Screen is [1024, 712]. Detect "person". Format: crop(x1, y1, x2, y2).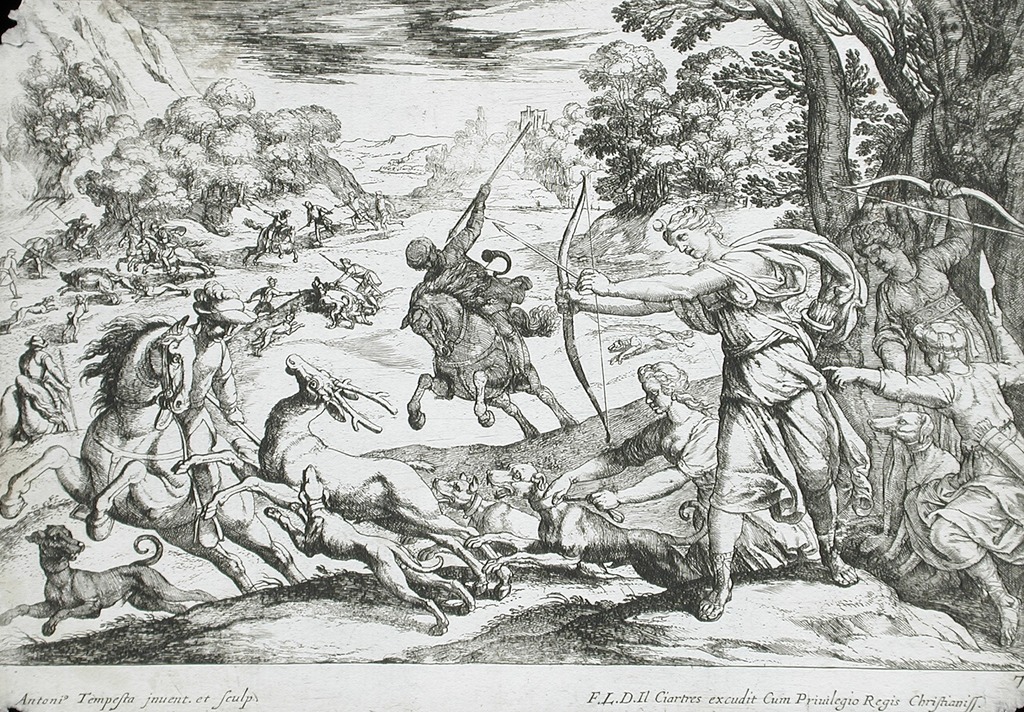
crop(853, 175, 1000, 550).
